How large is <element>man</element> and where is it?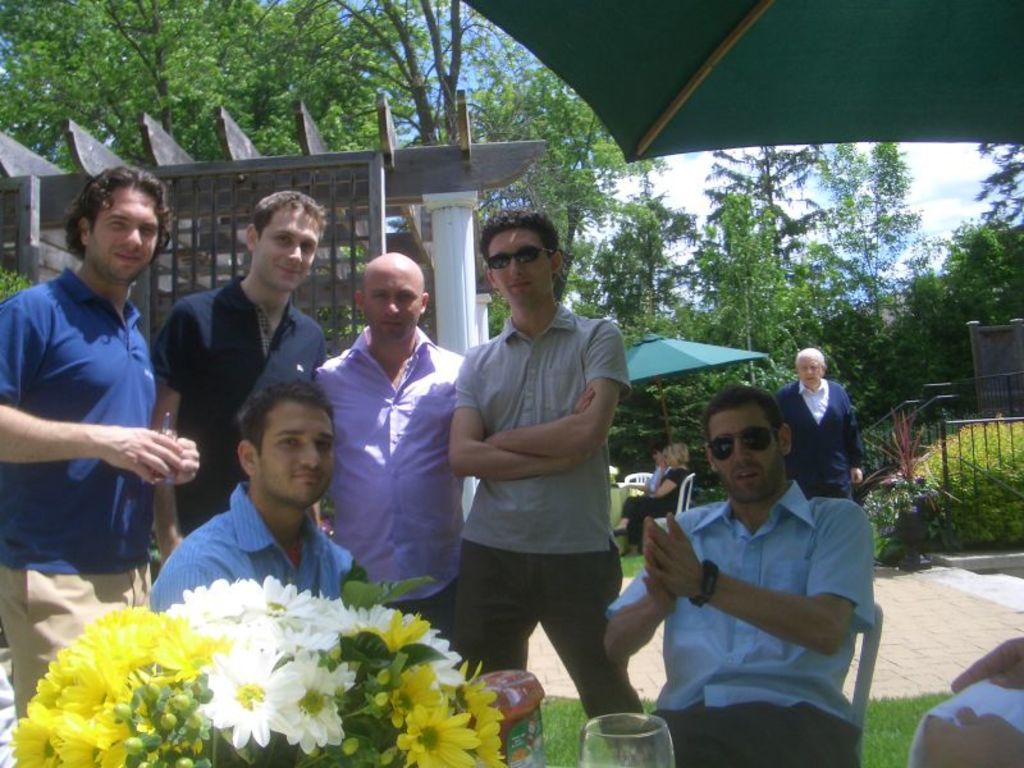
Bounding box: {"x1": 150, "y1": 388, "x2": 352, "y2": 612}.
